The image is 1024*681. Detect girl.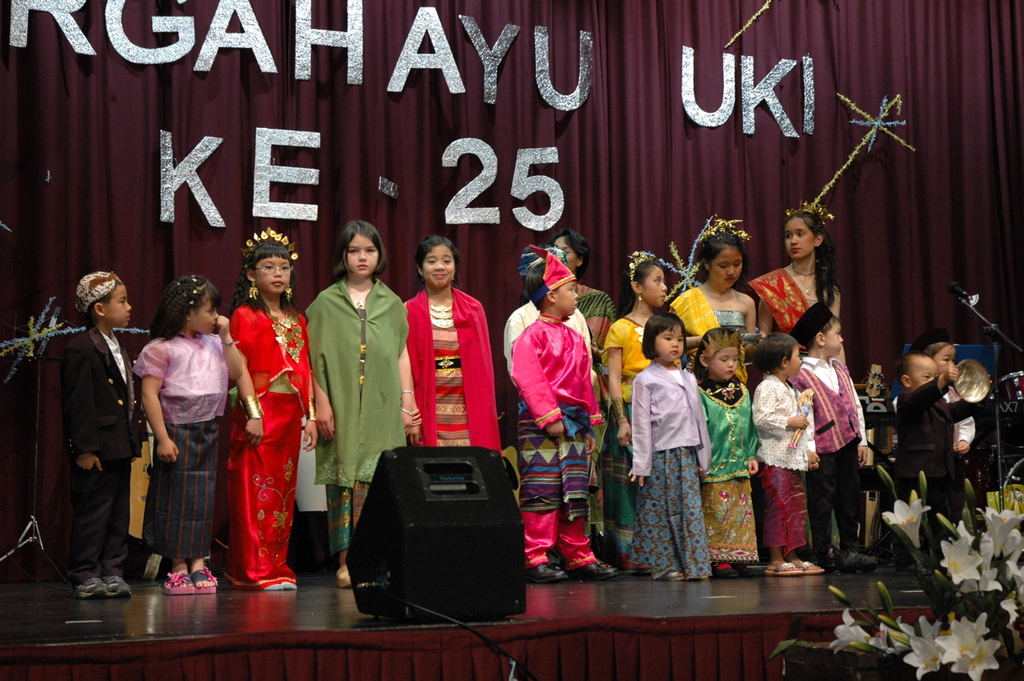
Detection: [561,230,614,375].
